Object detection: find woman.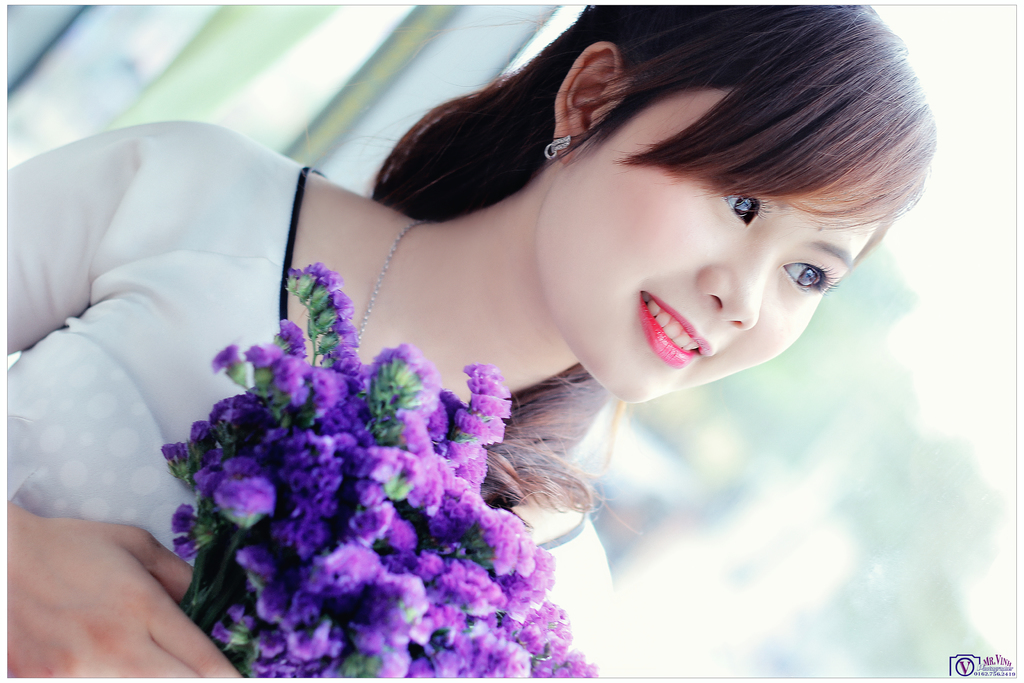
(102, 13, 870, 682).
